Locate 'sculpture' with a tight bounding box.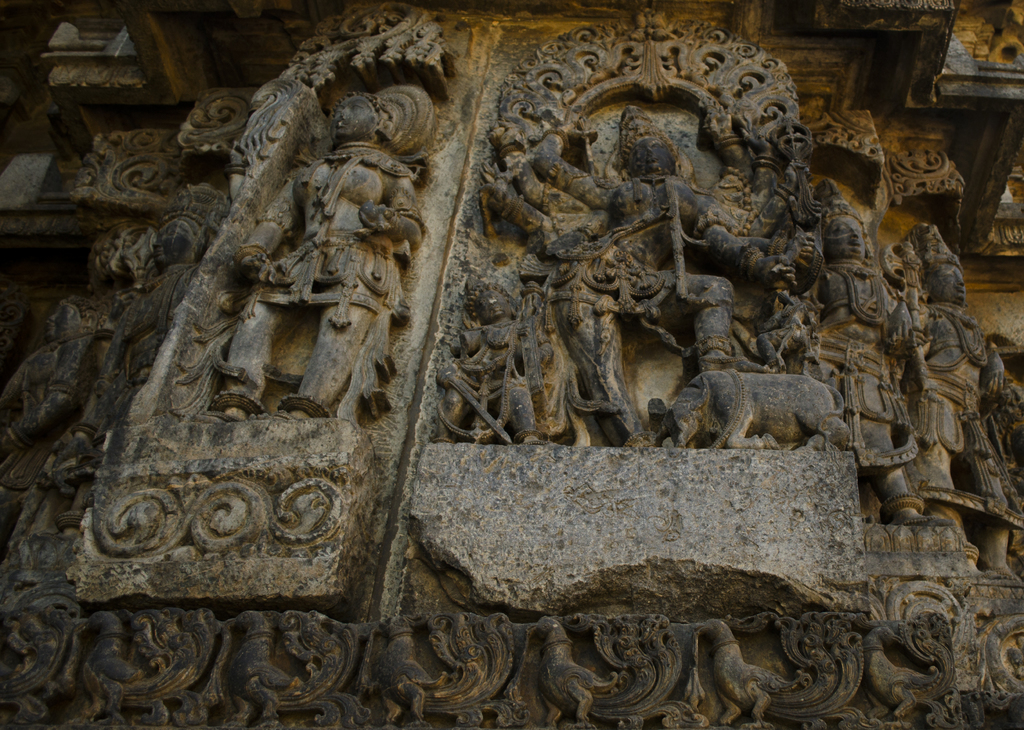
Rect(80, 127, 430, 517).
